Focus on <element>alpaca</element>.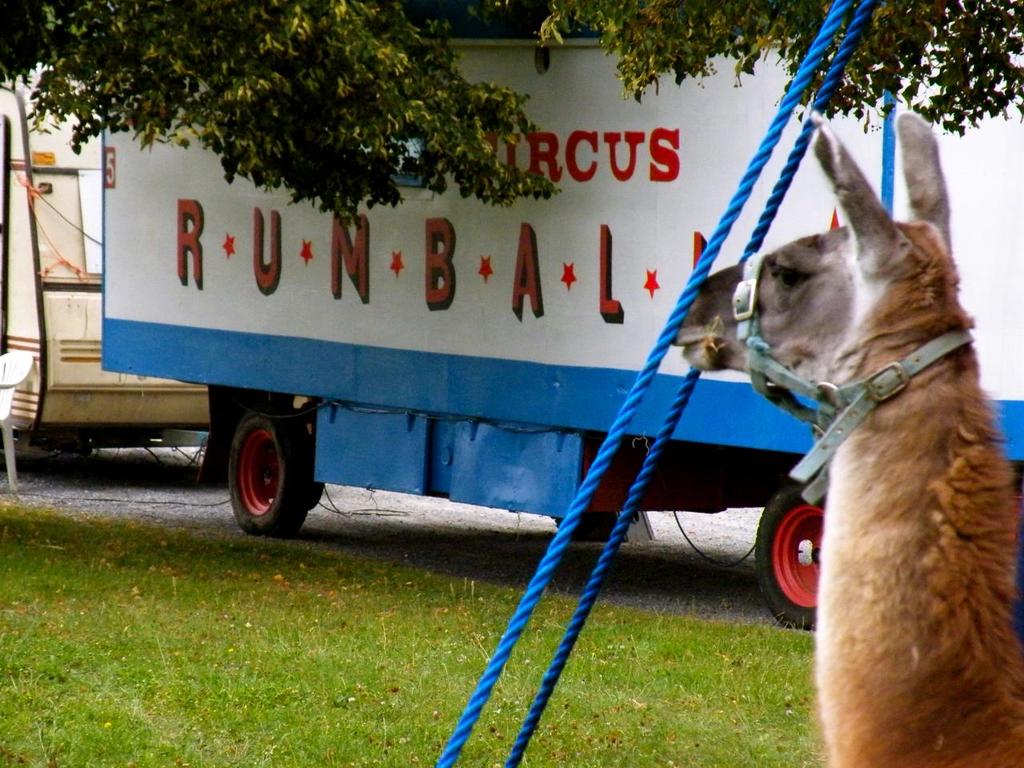
Focused at (left=671, top=109, right=1023, bottom=767).
